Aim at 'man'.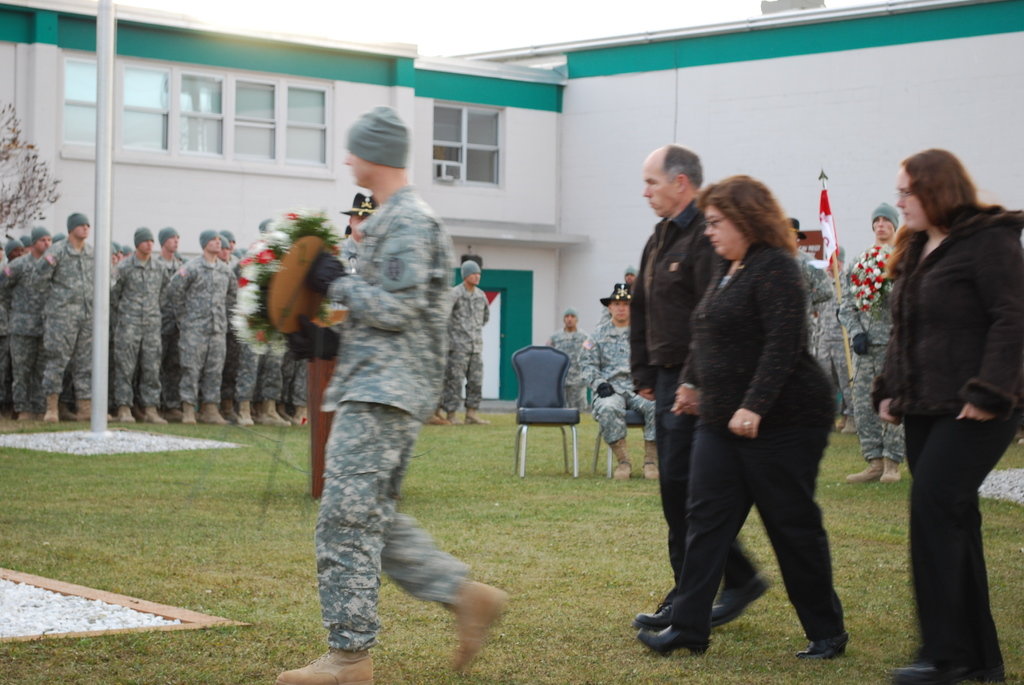
Aimed at <box>601,262,642,326</box>.
